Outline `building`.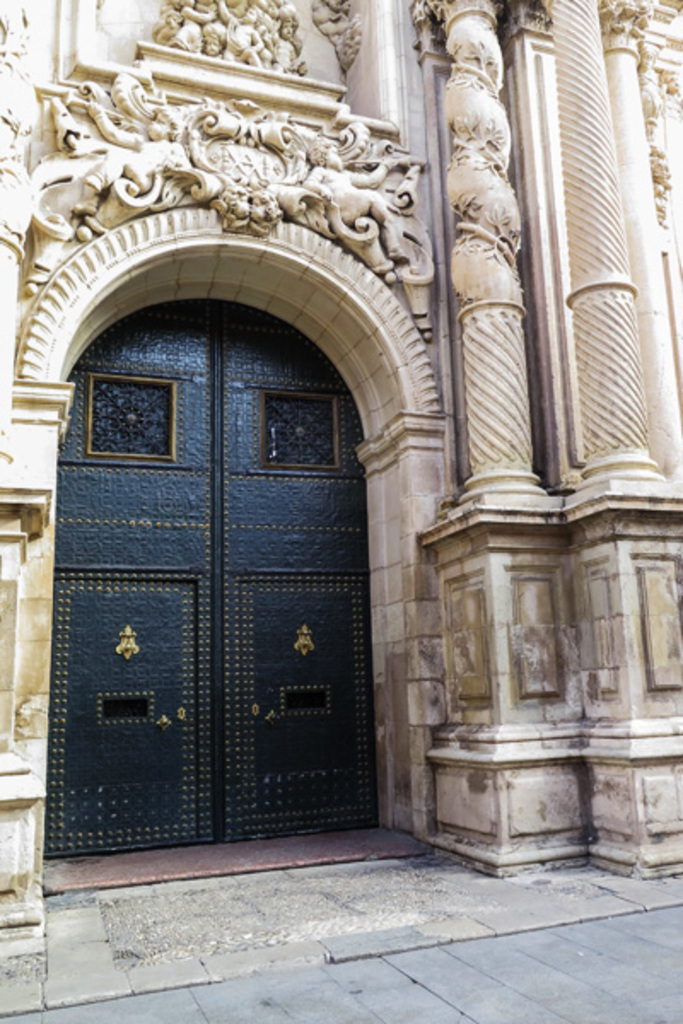
Outline: select_region(0, 0, 681, 980).
